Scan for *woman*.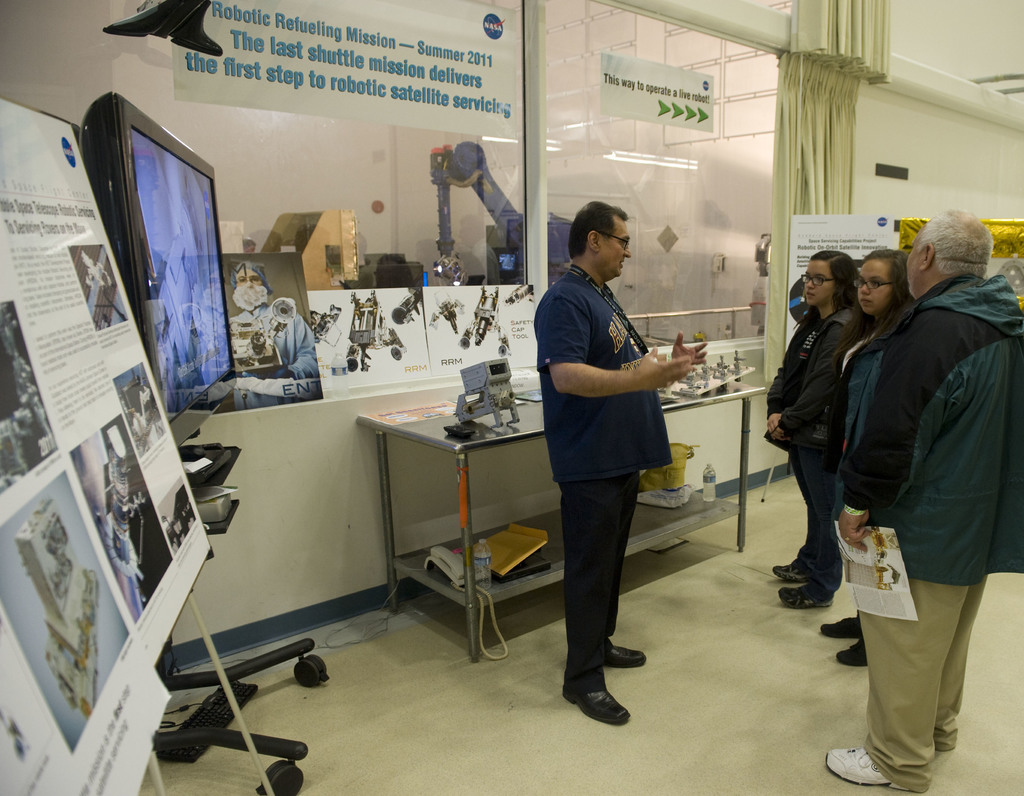
Scan result: 817, 235, 913, 672.
